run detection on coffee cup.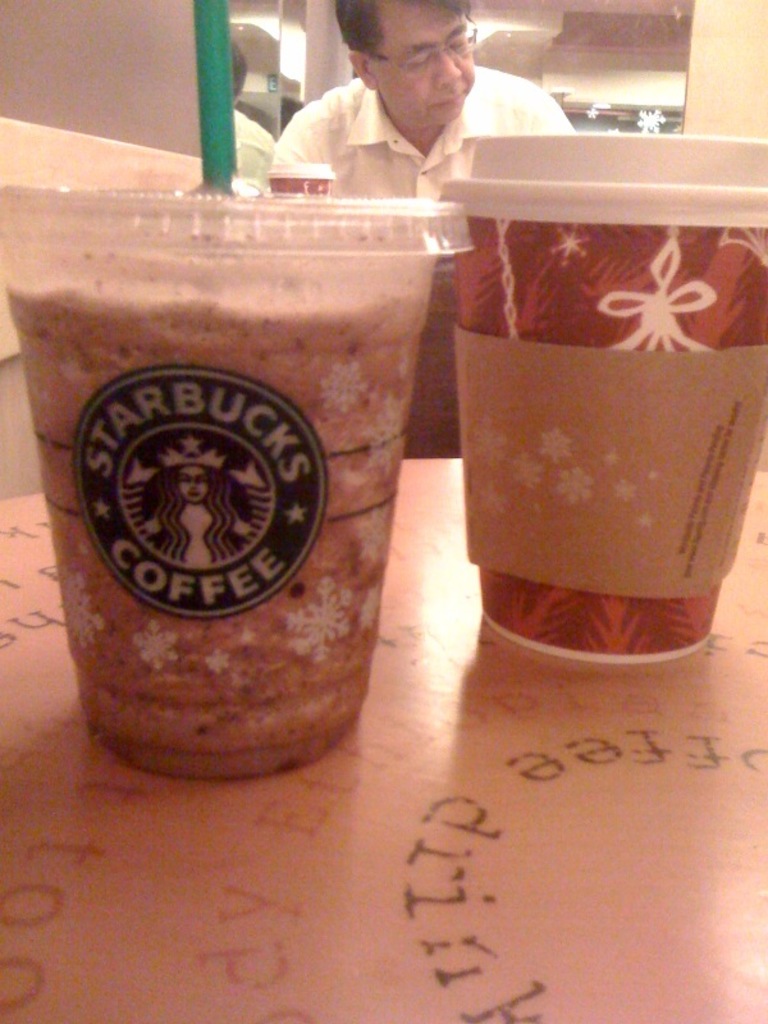
Result: bbox=(262, 160, 340, 196).
